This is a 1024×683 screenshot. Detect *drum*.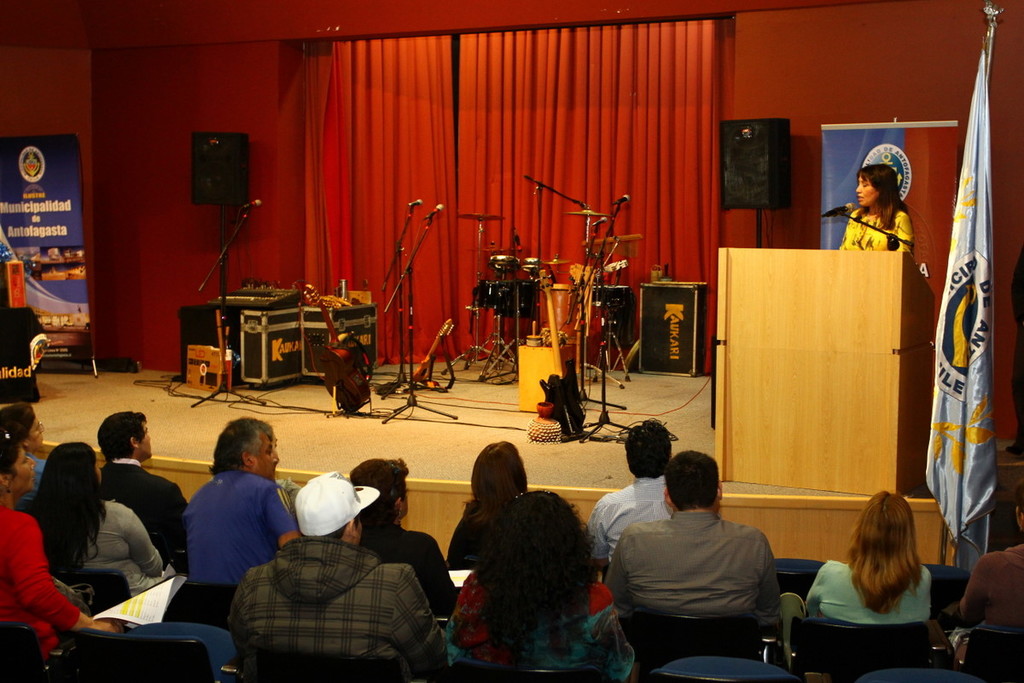
(487,254,517,266).
